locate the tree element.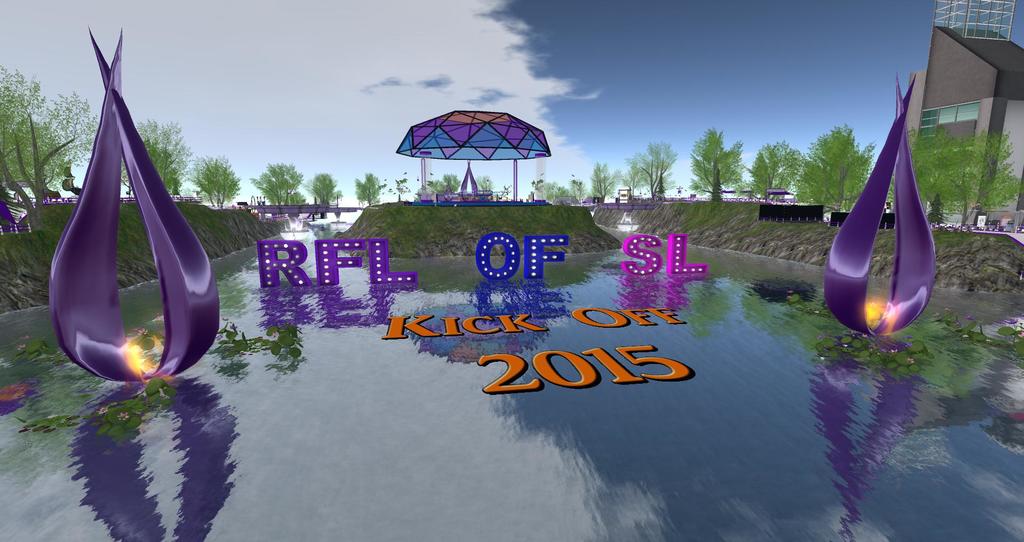
Element bbox: [x1=355, y1=175, x2=388, y2=208].
